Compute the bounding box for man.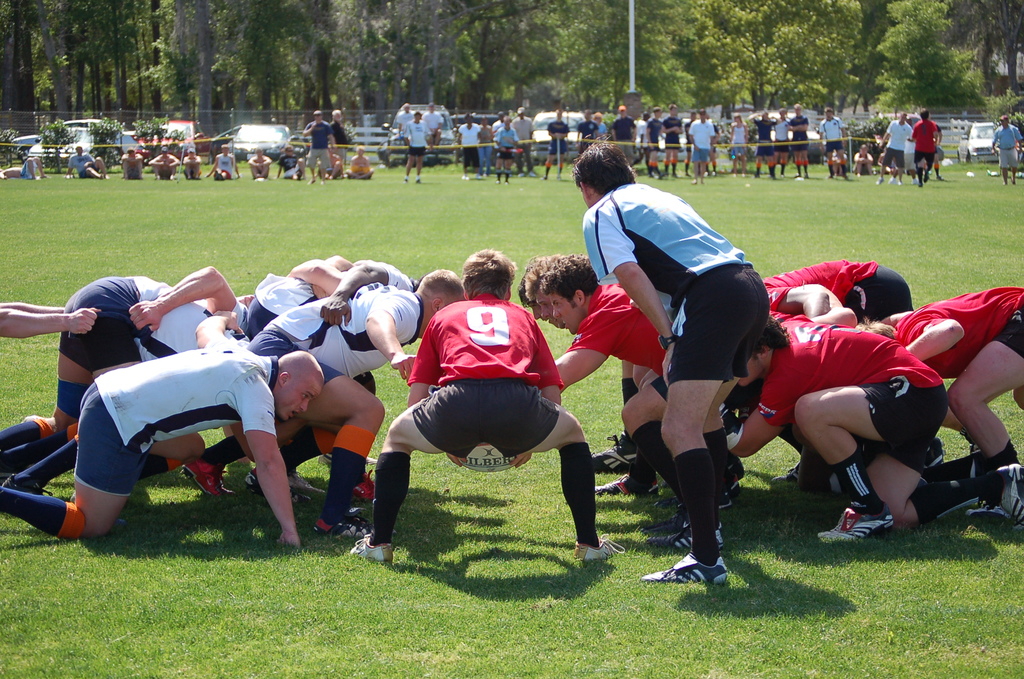
bbox=[575, 111, 600, 158].
